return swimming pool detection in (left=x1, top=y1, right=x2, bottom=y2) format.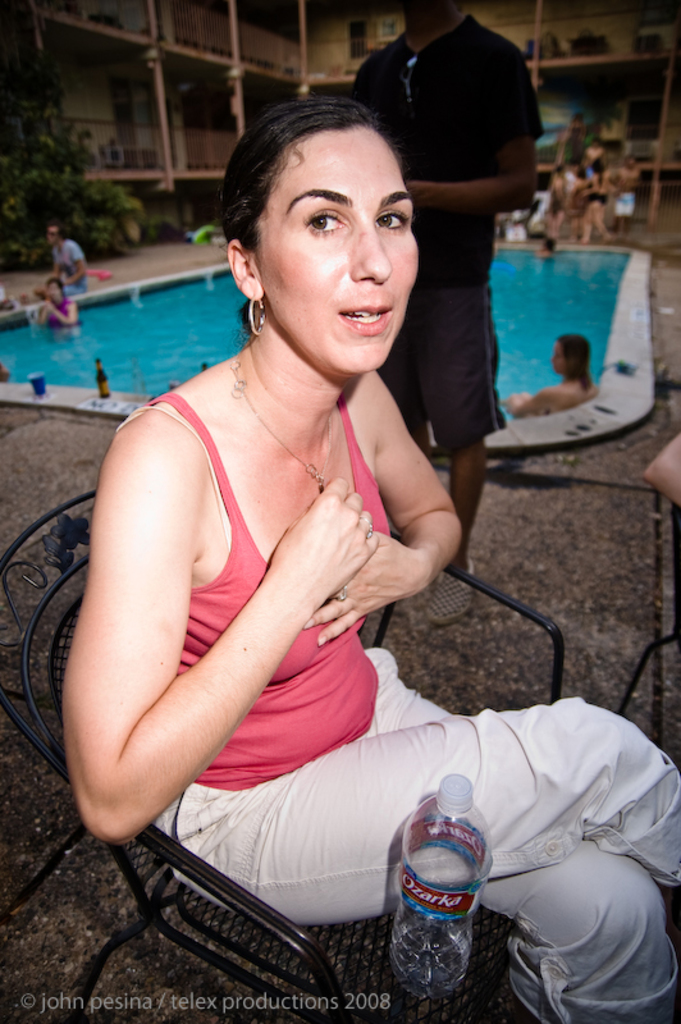
(left=0, top=241, right=654, bottom=447).
